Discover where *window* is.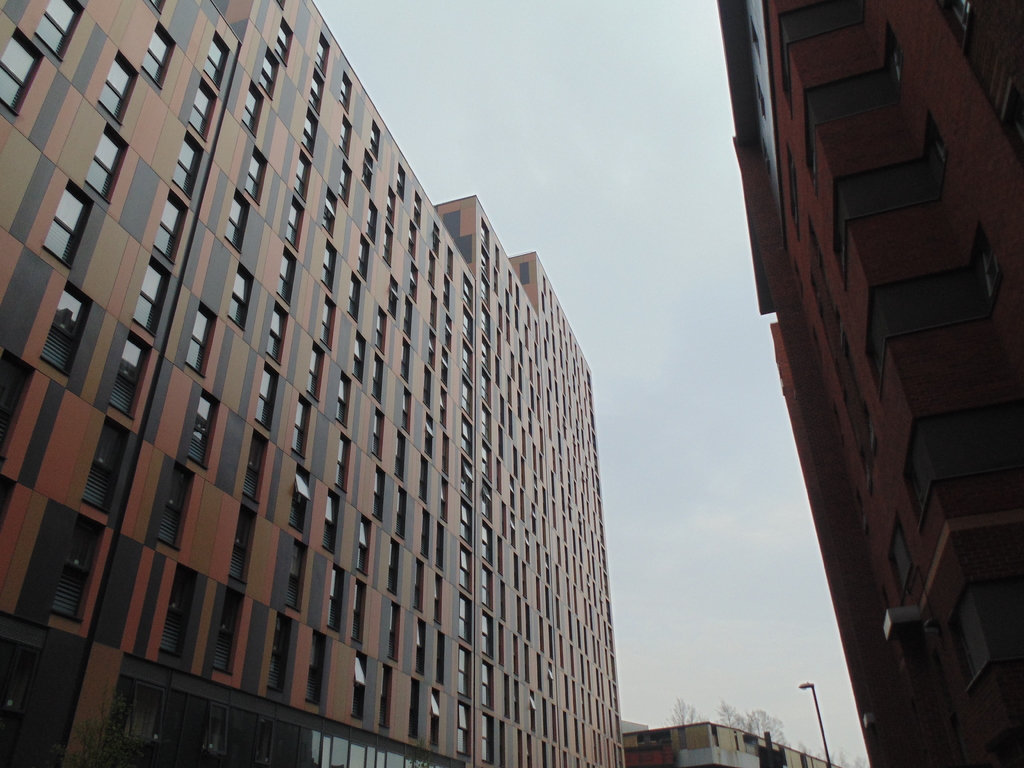
Discovered at bbox(361, 150, 371, 184).
